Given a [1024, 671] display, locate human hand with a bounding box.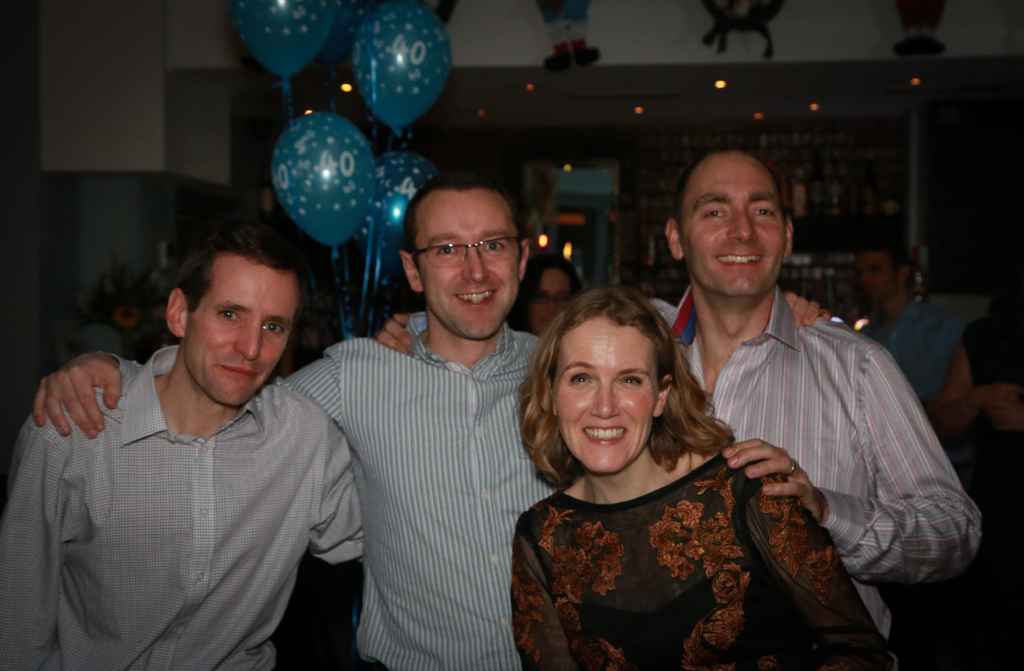
Located: x1=780 y1=290 x2=831 y2=325.
